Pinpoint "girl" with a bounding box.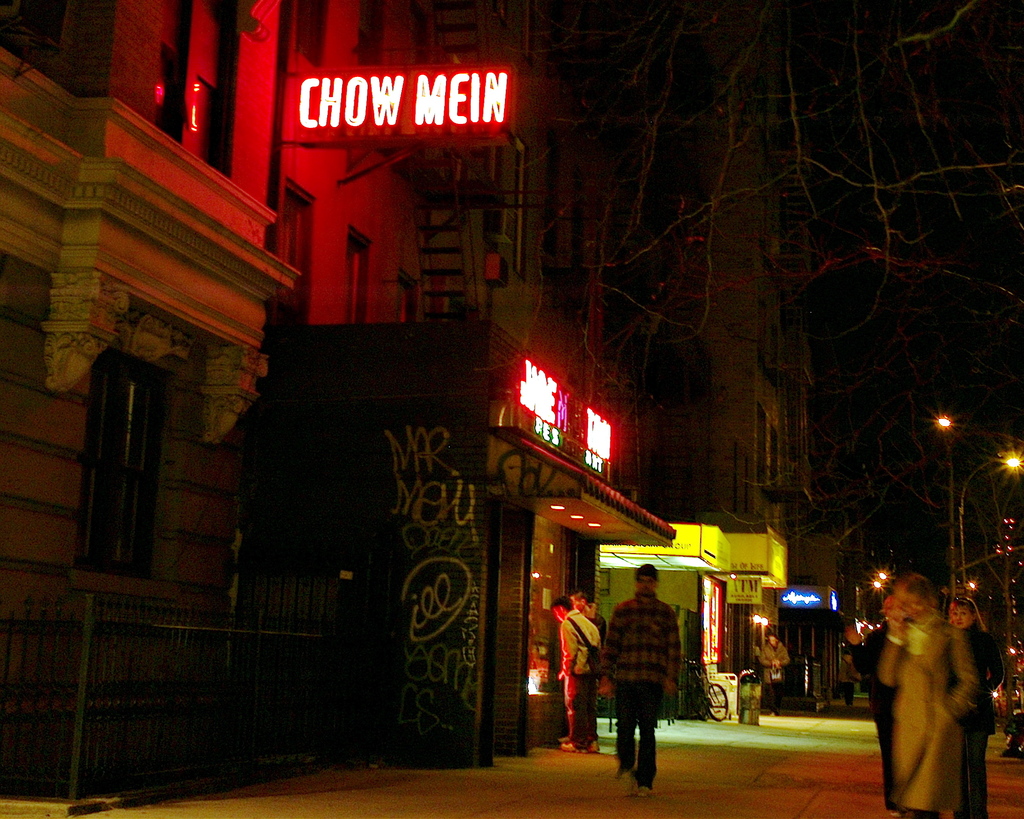
[878, 581, 979, 816].
